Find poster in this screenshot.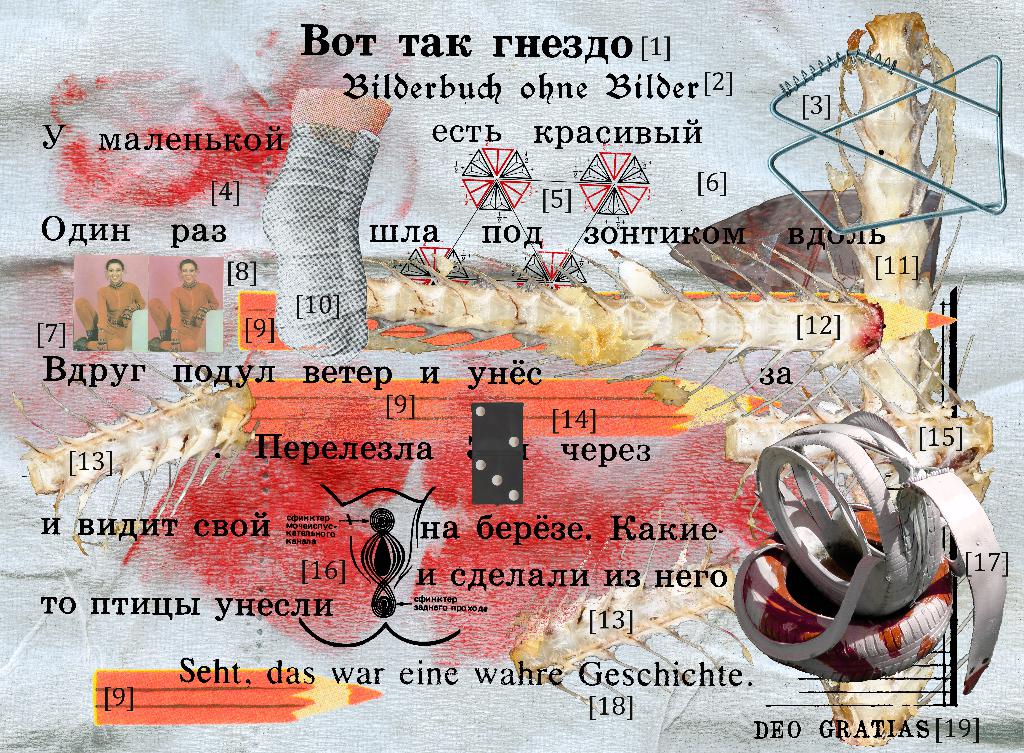
The bounding box for poster is locate(0, 0, 1023, 752).
